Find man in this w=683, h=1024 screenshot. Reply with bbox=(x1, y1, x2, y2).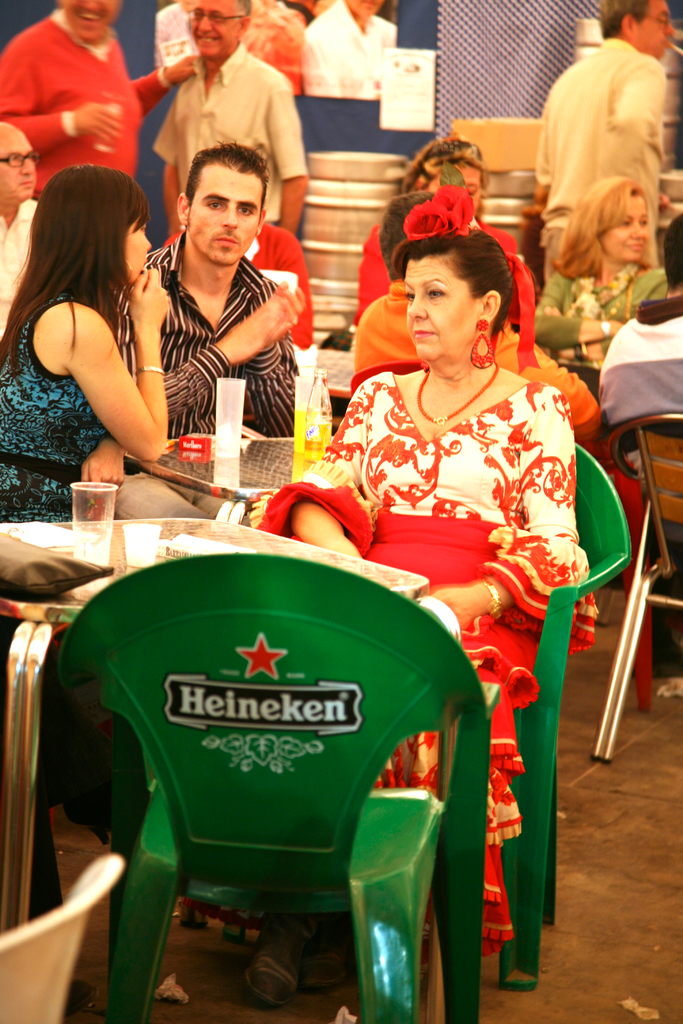
bbox=(0, 0, 201, 198).
